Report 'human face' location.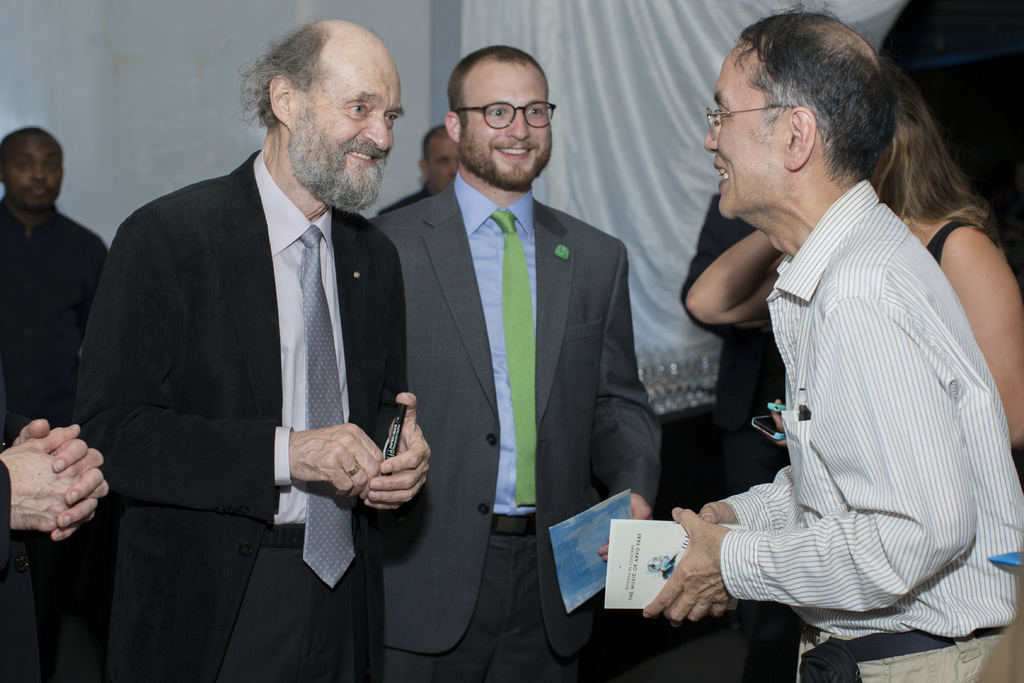
Report: crop(2, 129, 68, 211).
